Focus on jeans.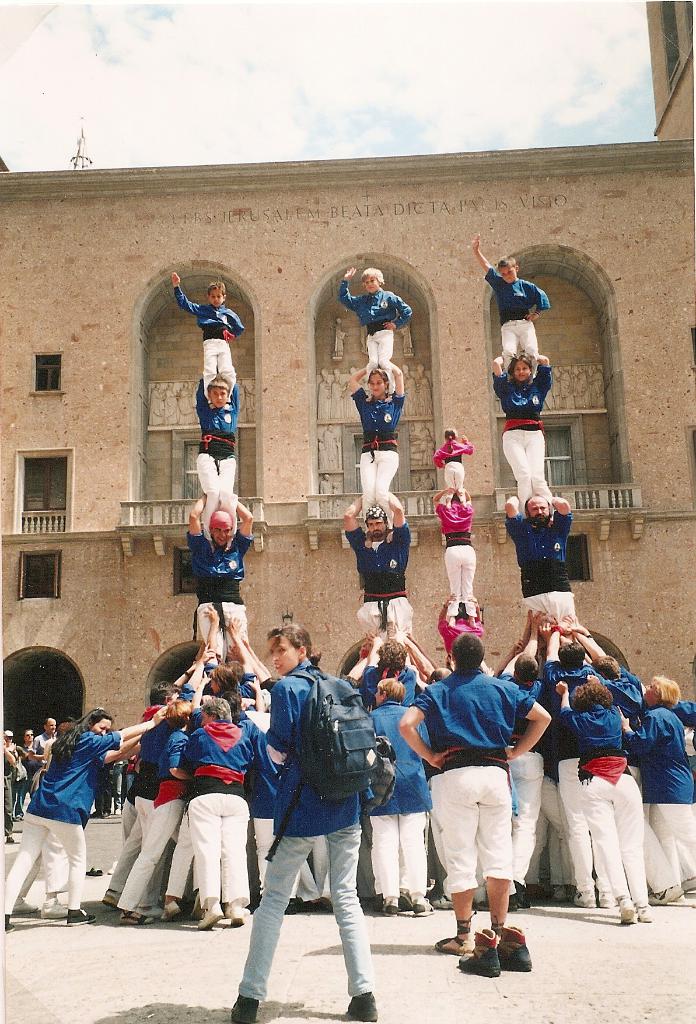
Focused at [left=243, top=824, right=385, bottom=999].
